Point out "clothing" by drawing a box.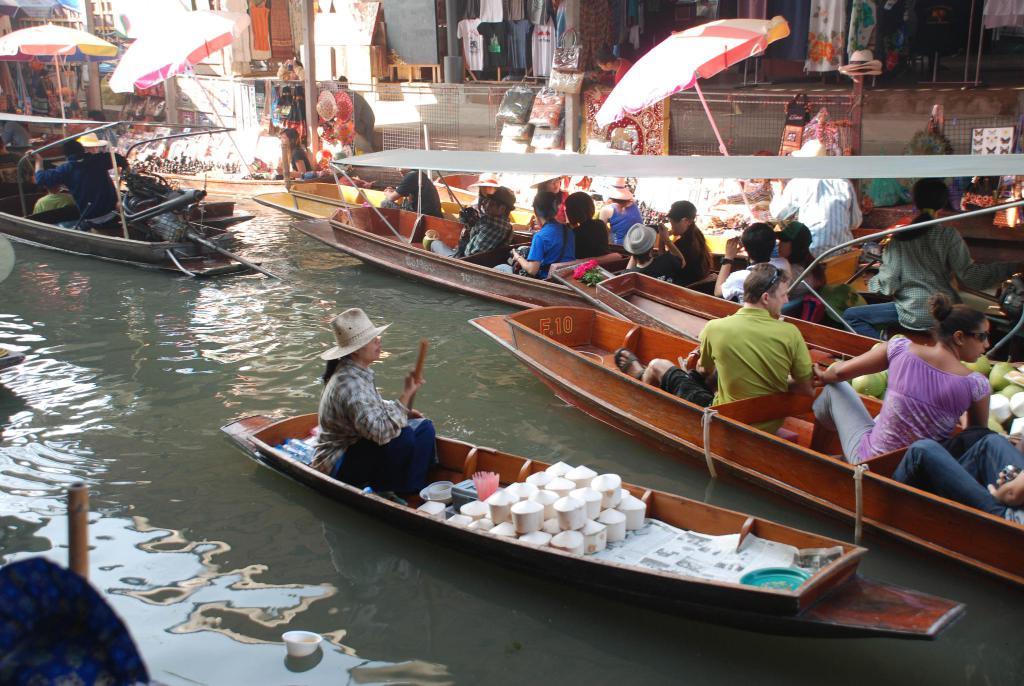
pyautogui.locateOnScreen(426, 215, 511, 268).
